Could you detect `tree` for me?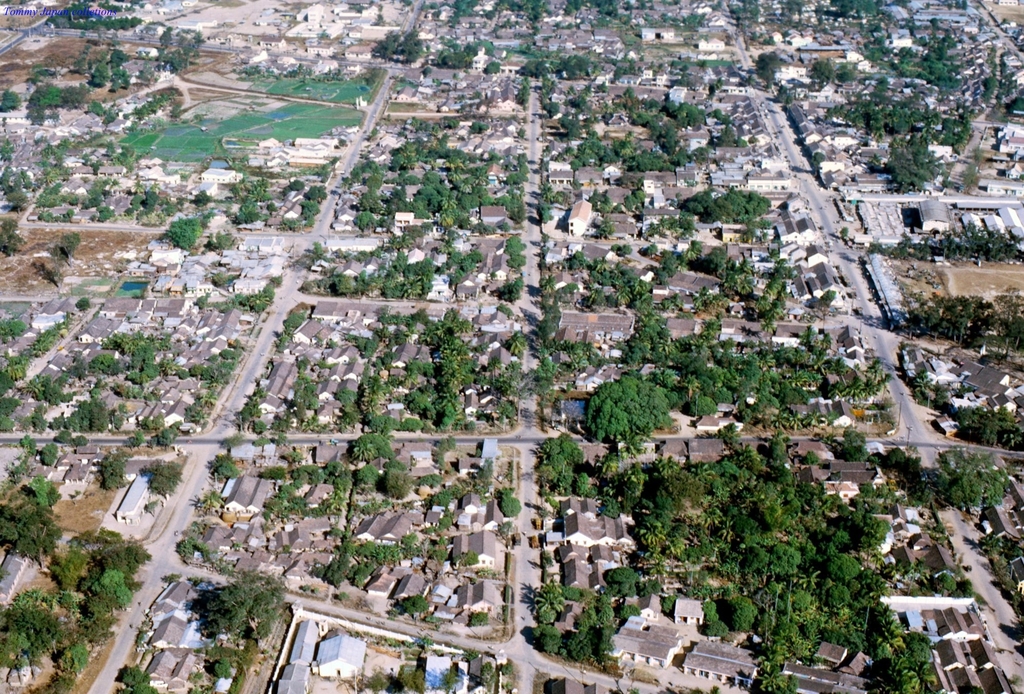
Detection result: crop(63, 350, 88, 383).
